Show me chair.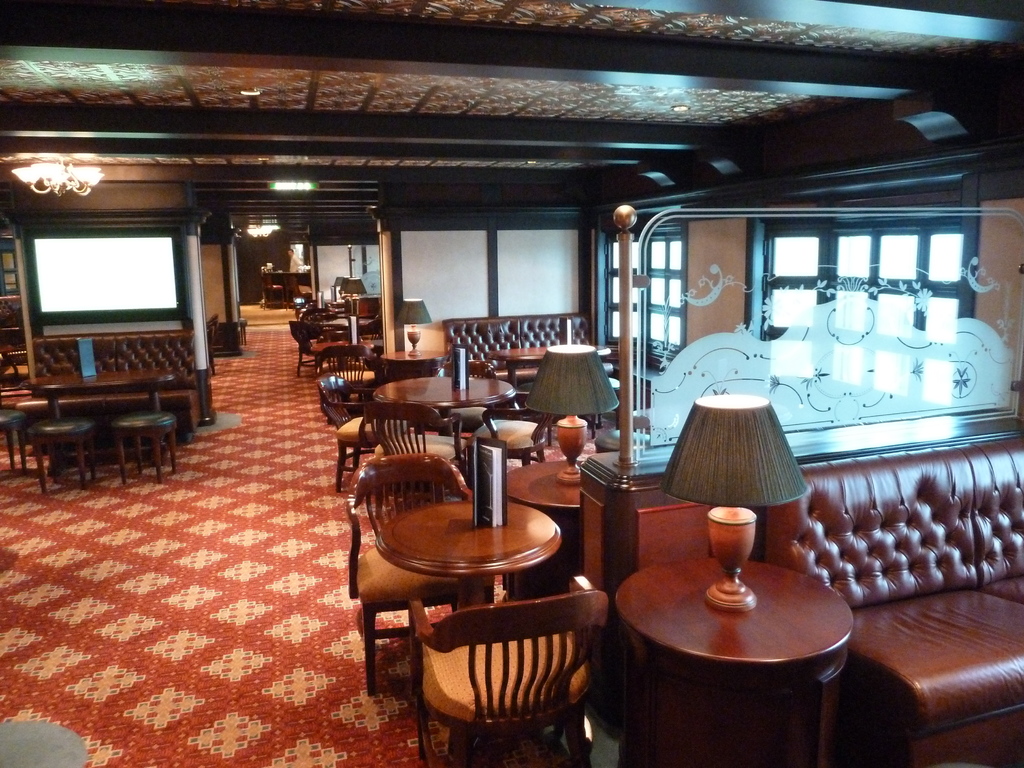
chair is here: detection(366, 400, 493, 512).
